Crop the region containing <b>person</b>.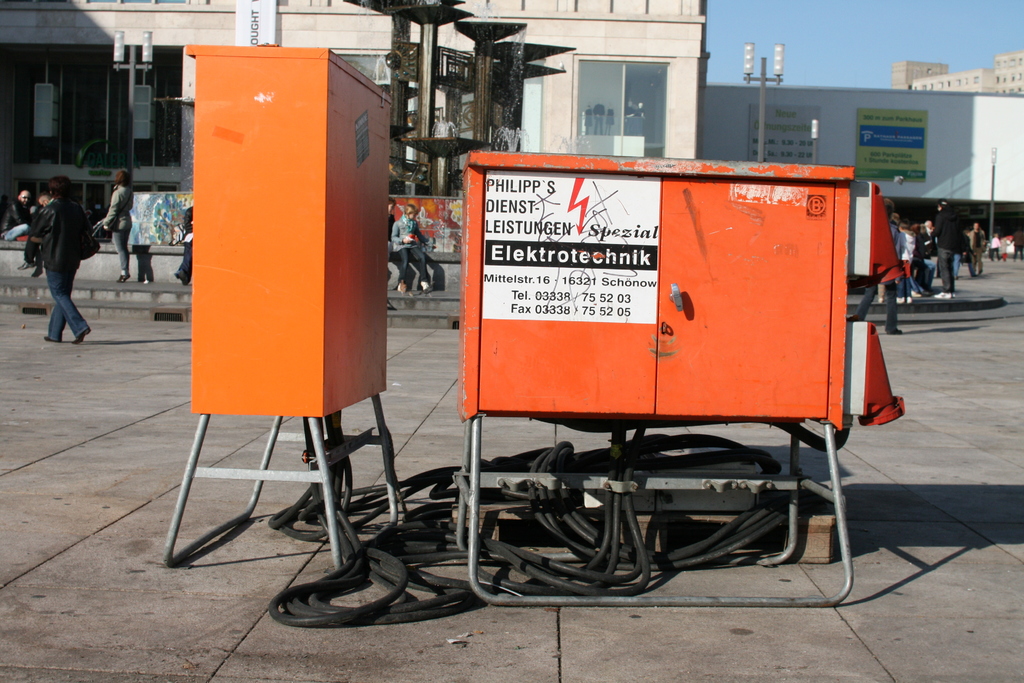
Crop region: bbox=[29, 173, 99, 345].
